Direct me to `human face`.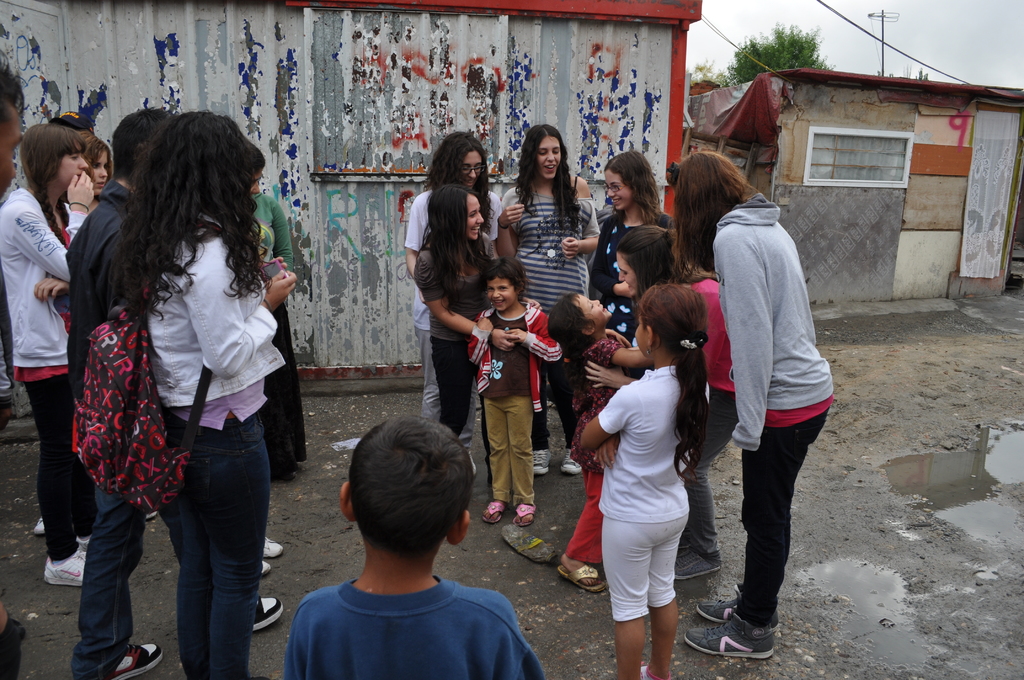
Direction: select_region(487, 280, 515, 312).
